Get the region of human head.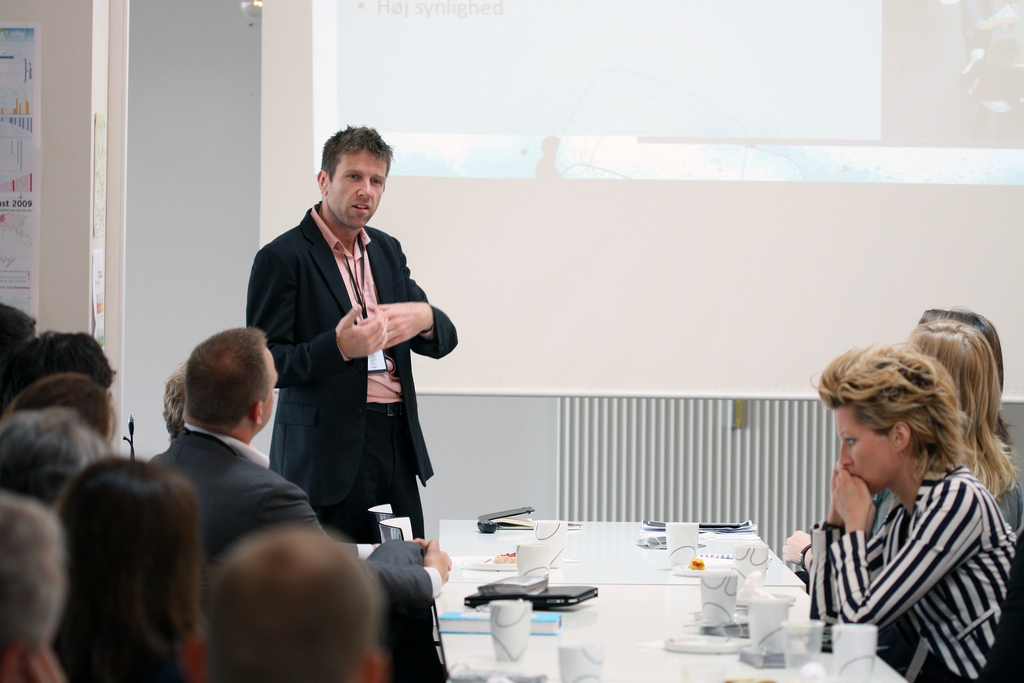
bbox=(817, 343, 960, 488).
